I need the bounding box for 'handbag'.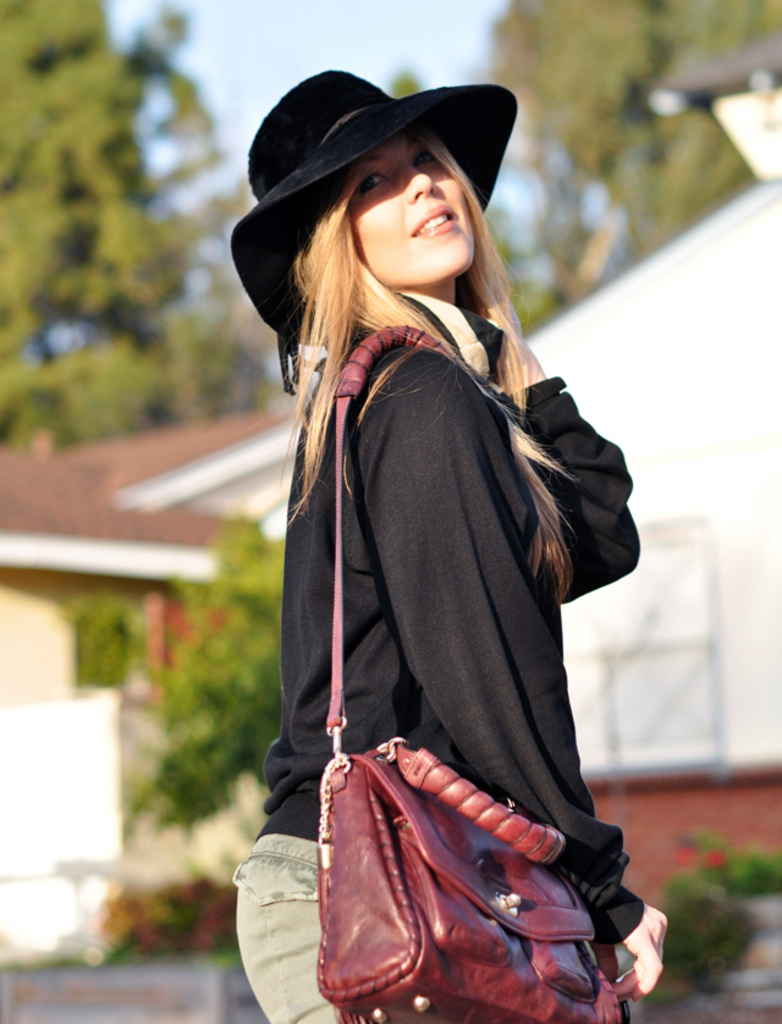
Here it is: Rect(315, 324, 639, 1023).
